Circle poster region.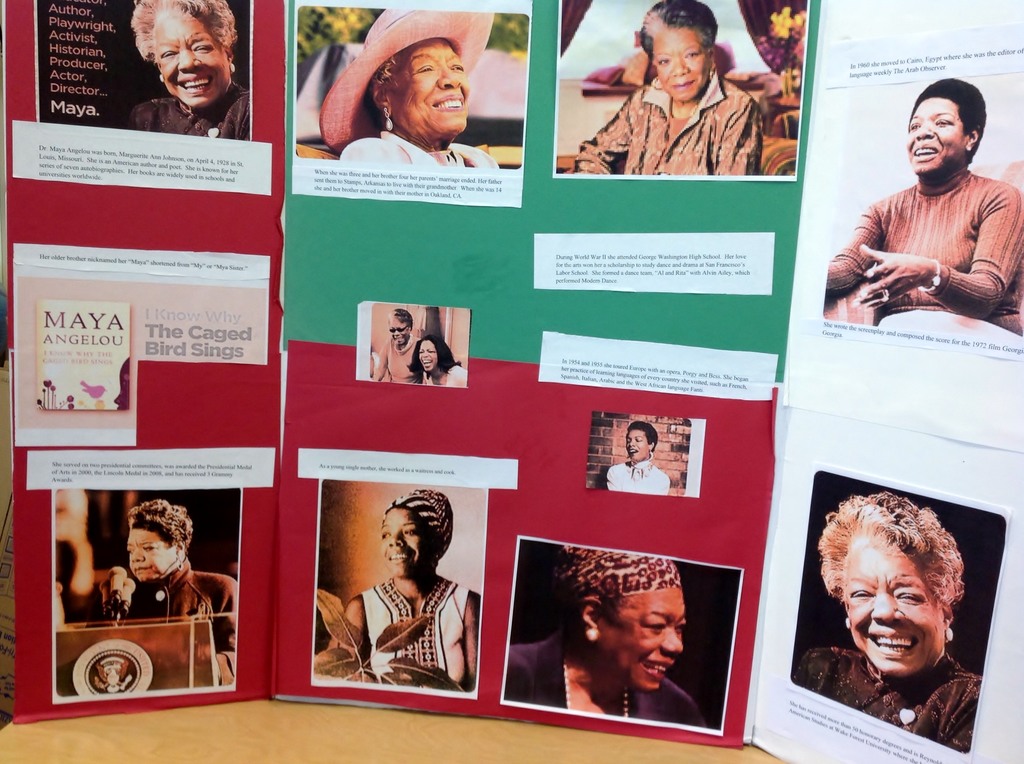
Region: 362 303 462 400.
